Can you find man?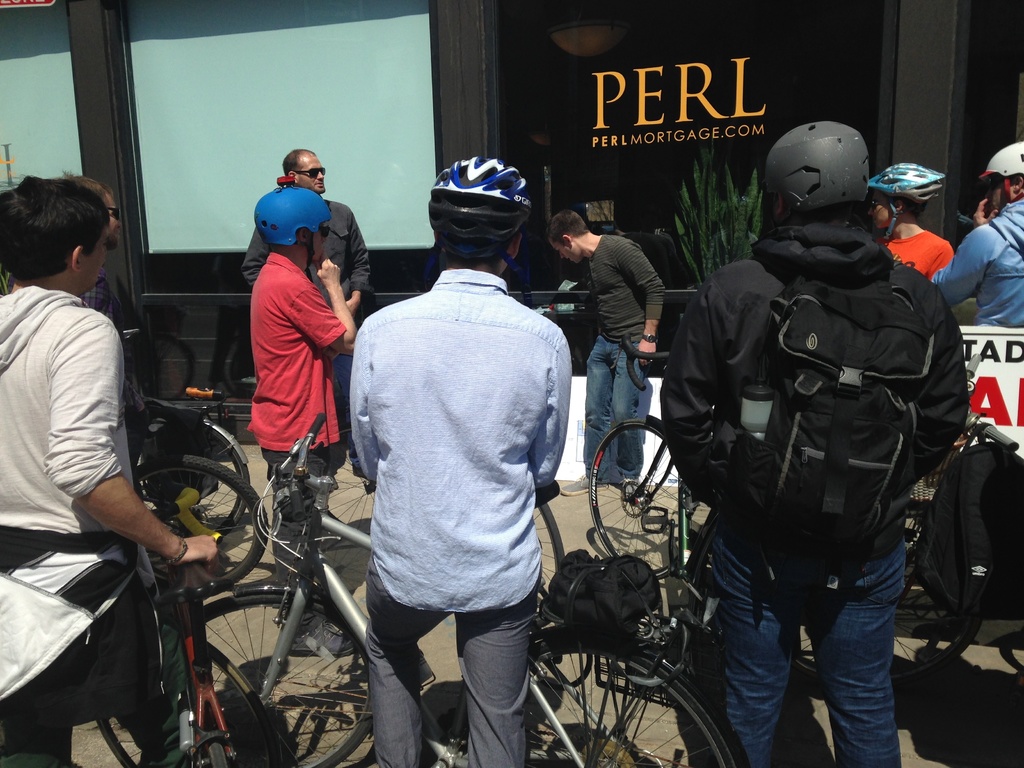
Yes, bounding box: select_region(853, 162, 959, 283).
